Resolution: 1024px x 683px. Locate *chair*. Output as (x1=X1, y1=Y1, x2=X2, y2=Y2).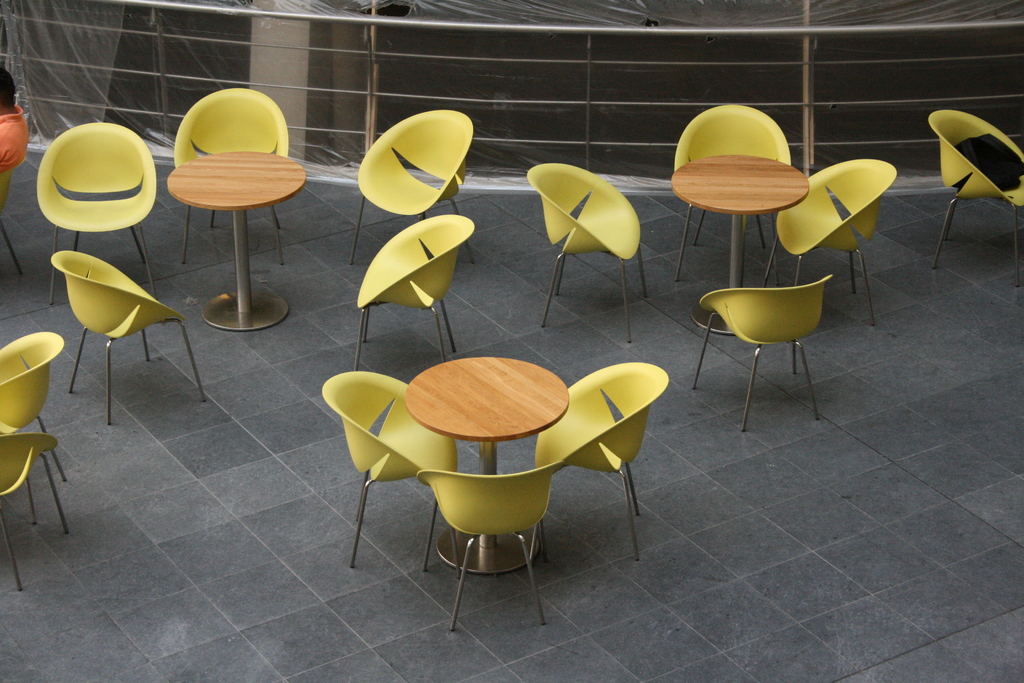
(x1=0, y1=331, x2=68, y2=480).
